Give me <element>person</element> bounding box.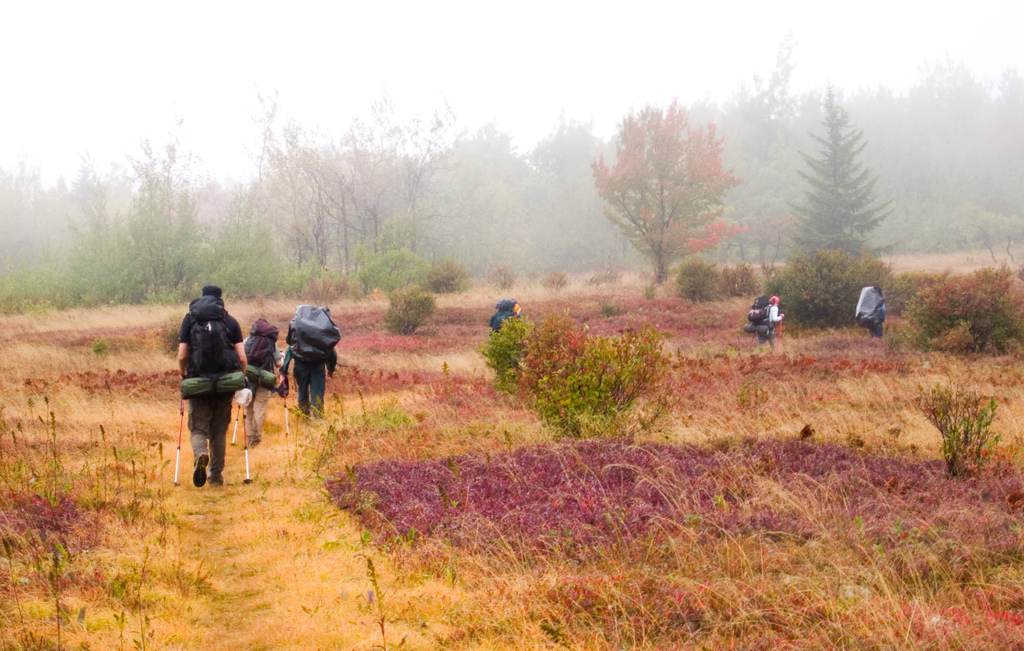
(left=238, top=308, right=280, bottom=448).
